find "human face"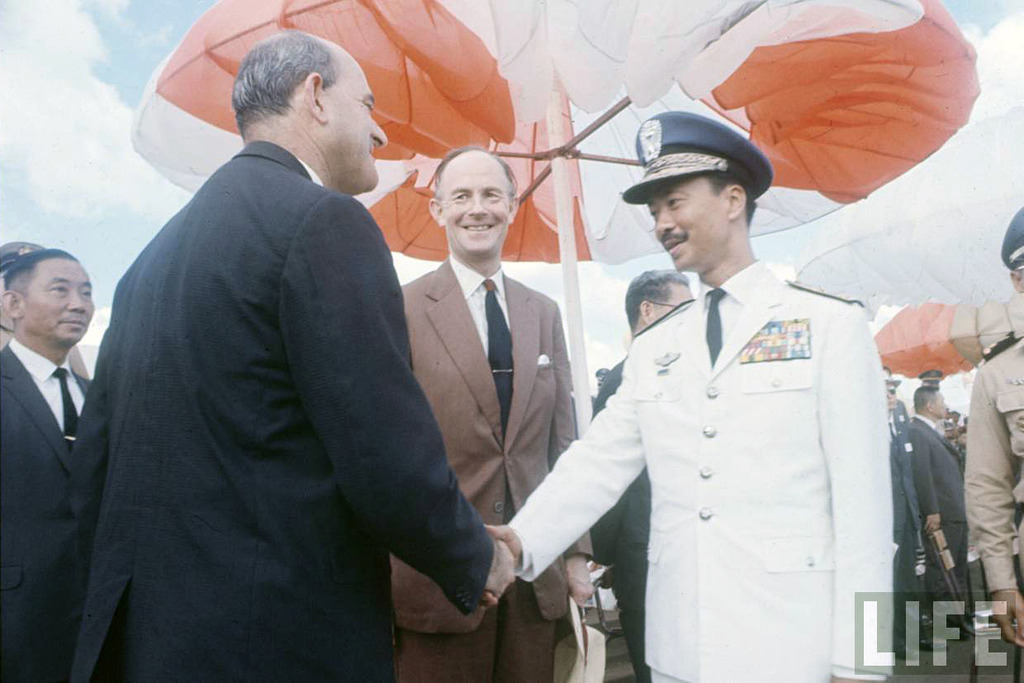
rect(647, 178, 732, 264)
